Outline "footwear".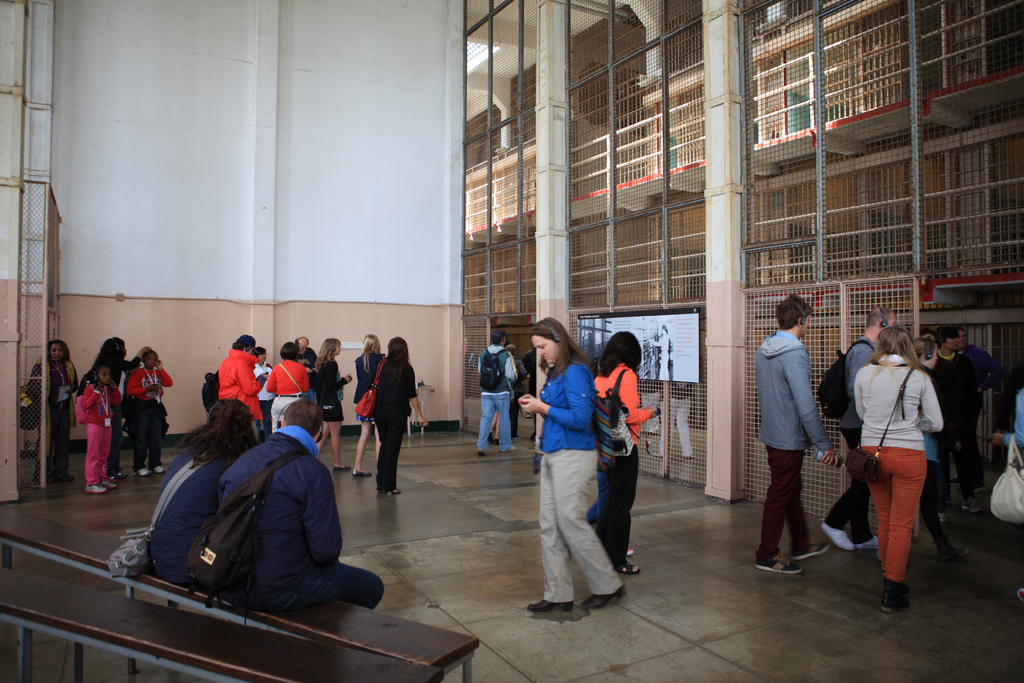
Outline: {"x1": 84, "y1": 483, "x2": 105, "y2": 498}.
